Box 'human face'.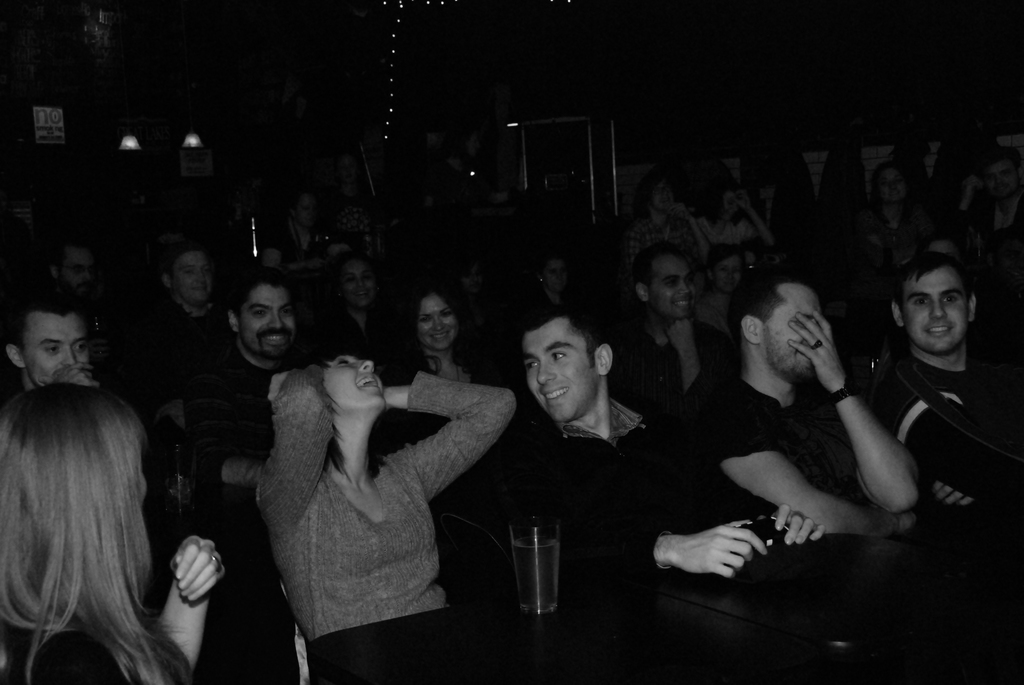
<region>525, 316, 601, 423</region>.
